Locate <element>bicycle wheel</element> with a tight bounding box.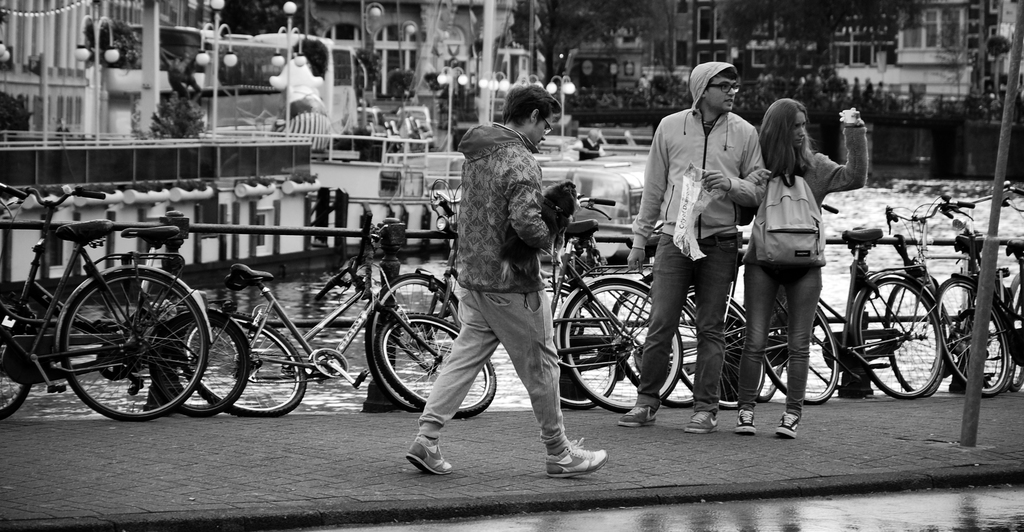
[364, 267, 467, 429].
